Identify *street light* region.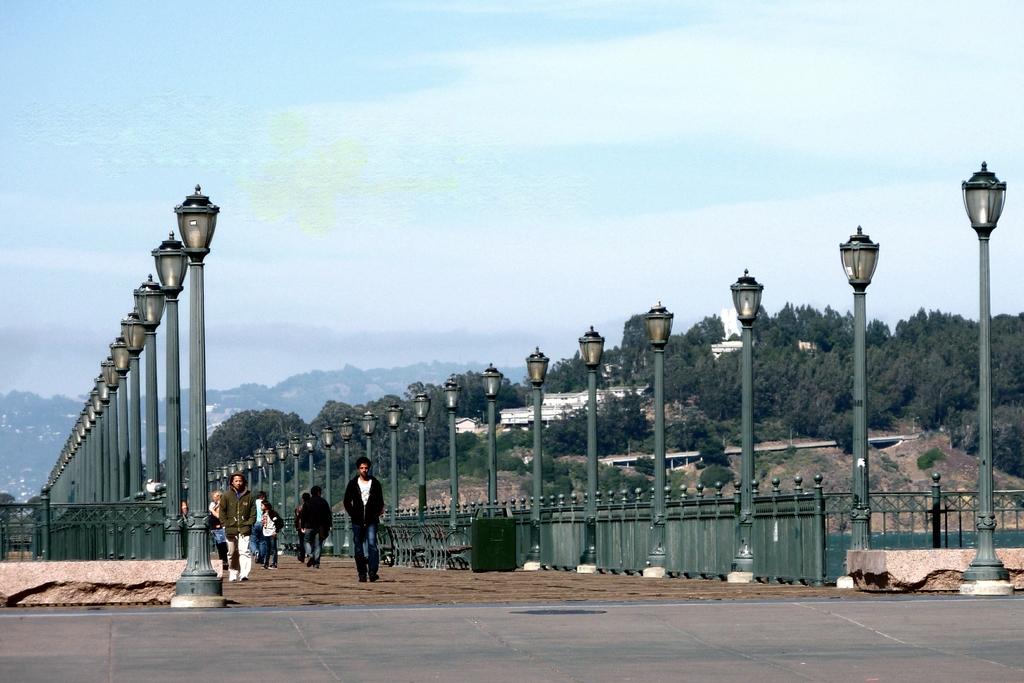
Region: bbox=(118, 308, 150, 495).
